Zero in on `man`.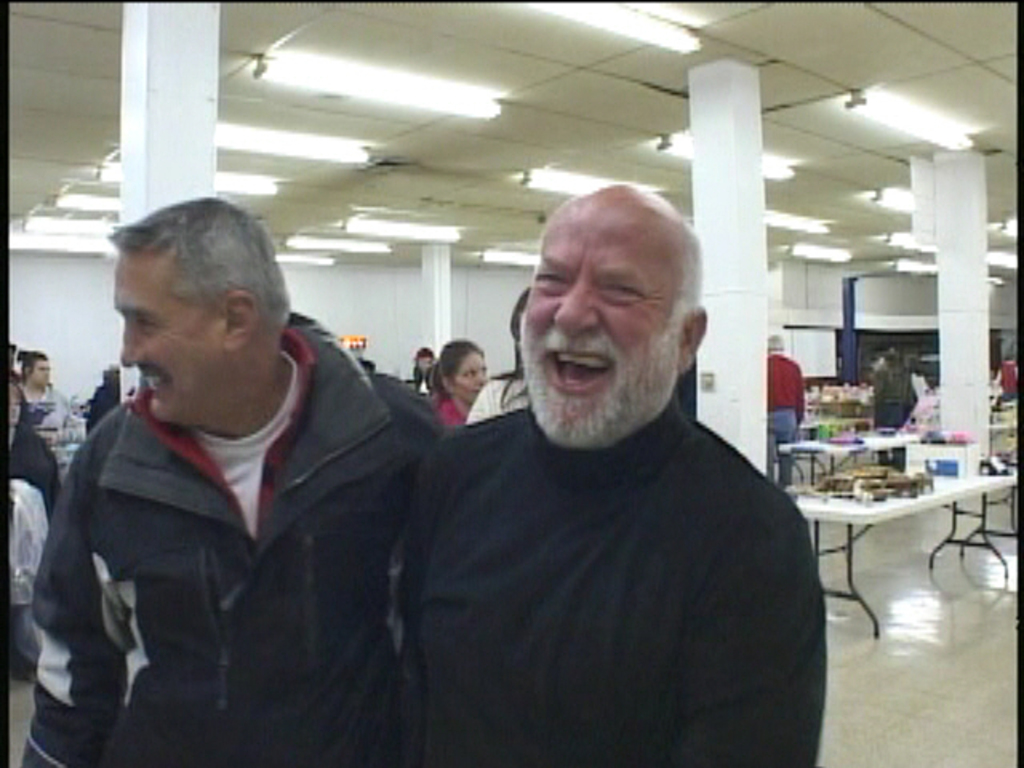
Zeroed in: [26, 192, 467, 765].
